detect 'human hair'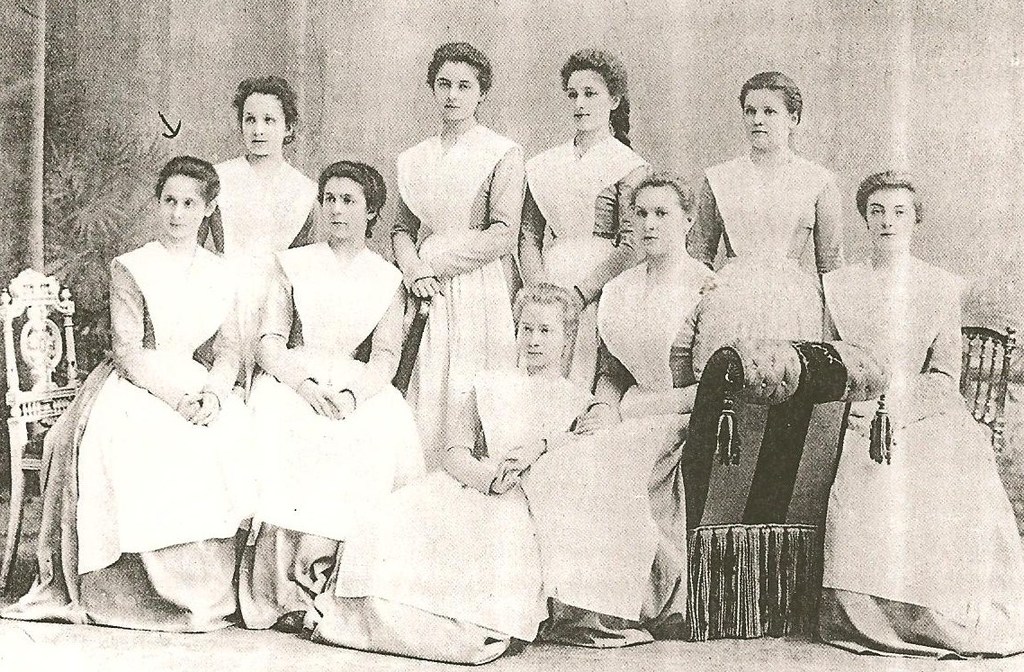
select_region(418, 39, 494, 112)
